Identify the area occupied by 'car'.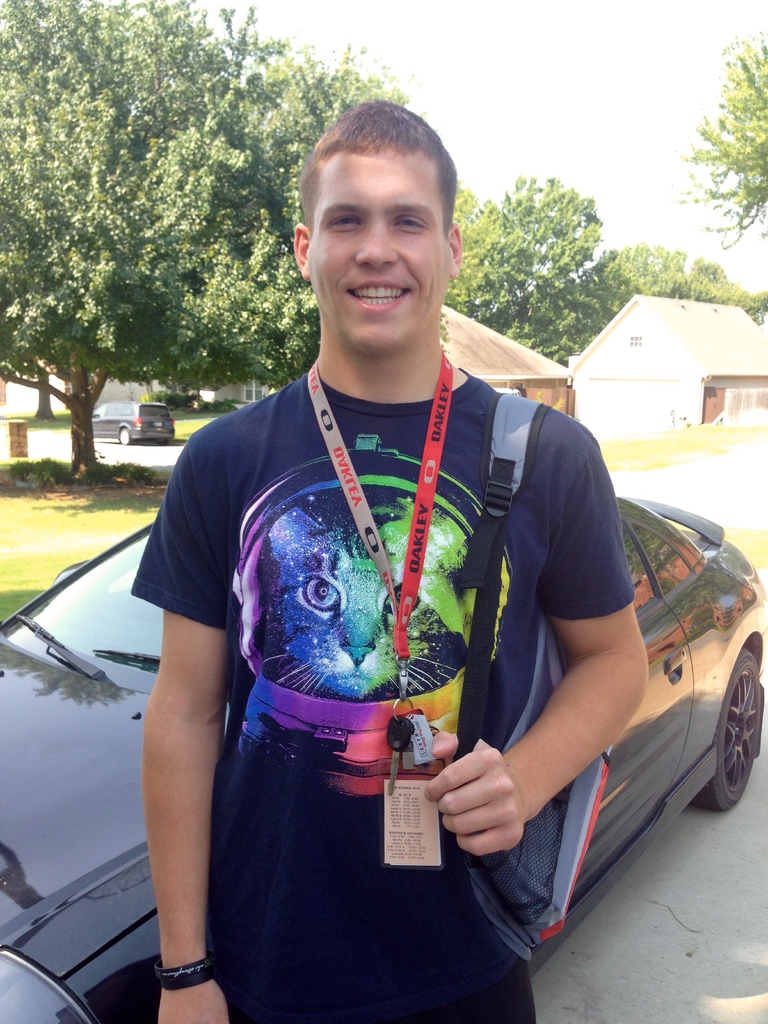
Area: Rect(0, 488, 762, 1023).
